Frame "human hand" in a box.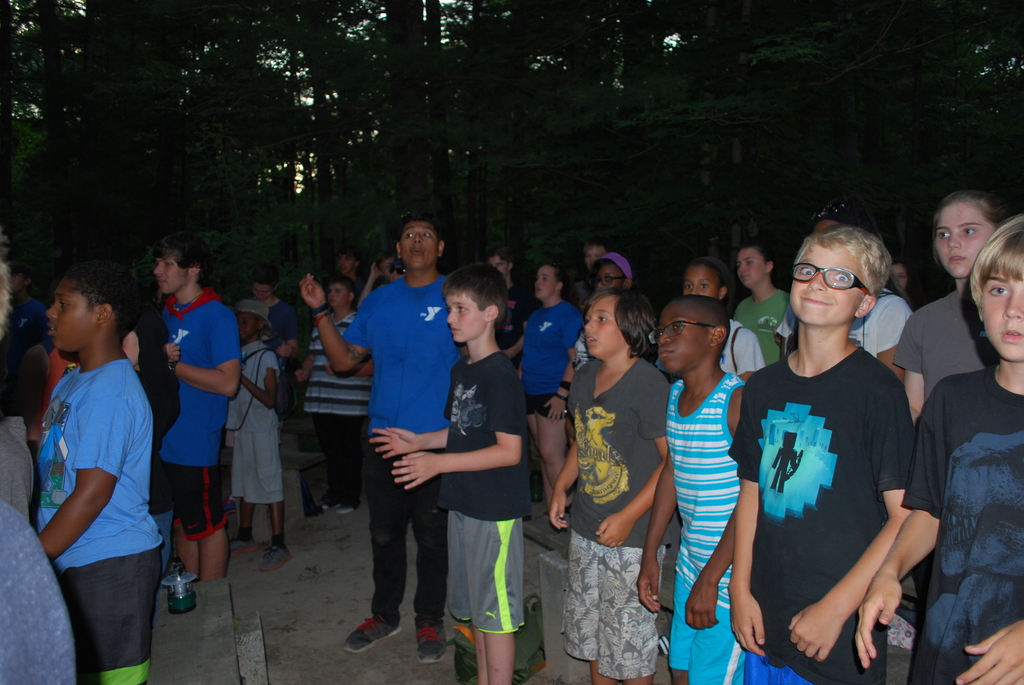
(785, 605, 844, 657).
